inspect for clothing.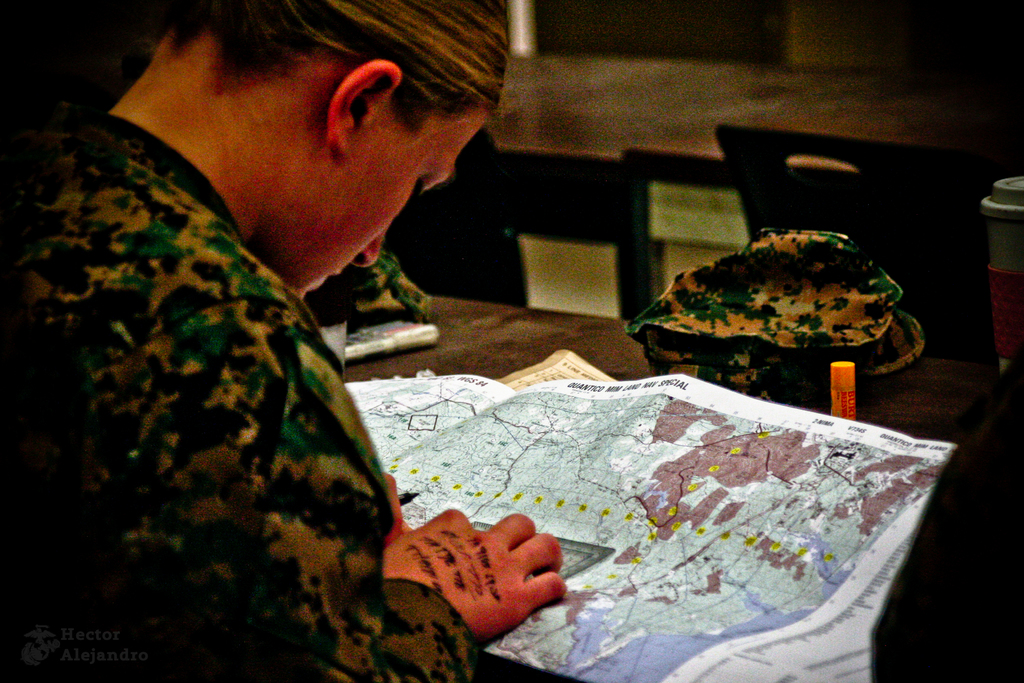
Inspection: [x1=30, y1=98, x2=393, y2=645].
